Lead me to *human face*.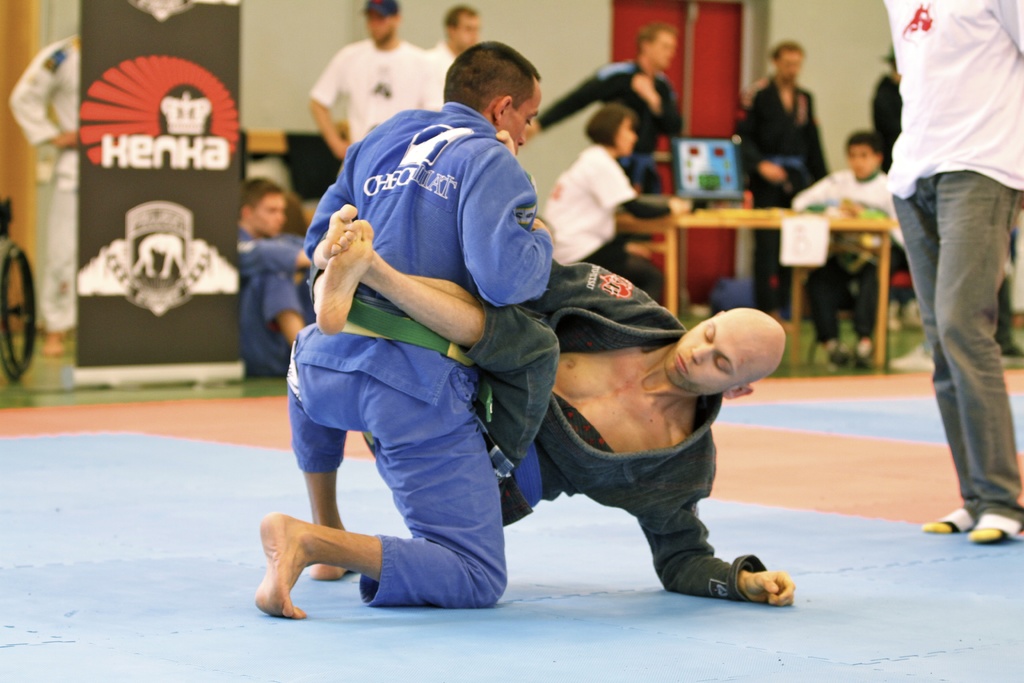
Lead to 662/315/751/395.
